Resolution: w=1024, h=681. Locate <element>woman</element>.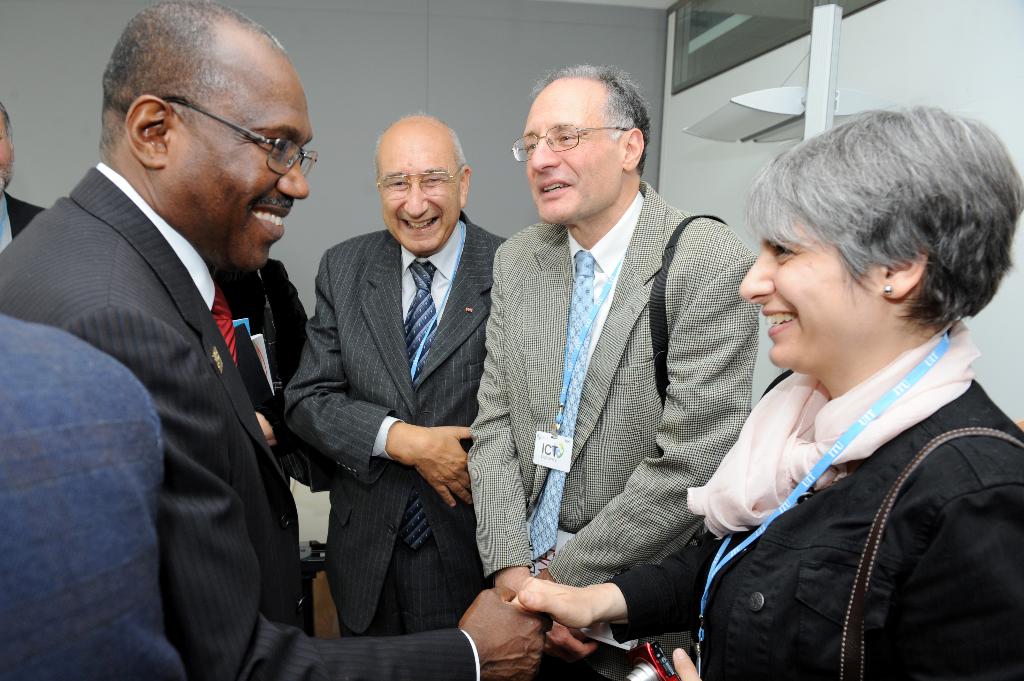
bbox=(509, 108, 1014, 680).
